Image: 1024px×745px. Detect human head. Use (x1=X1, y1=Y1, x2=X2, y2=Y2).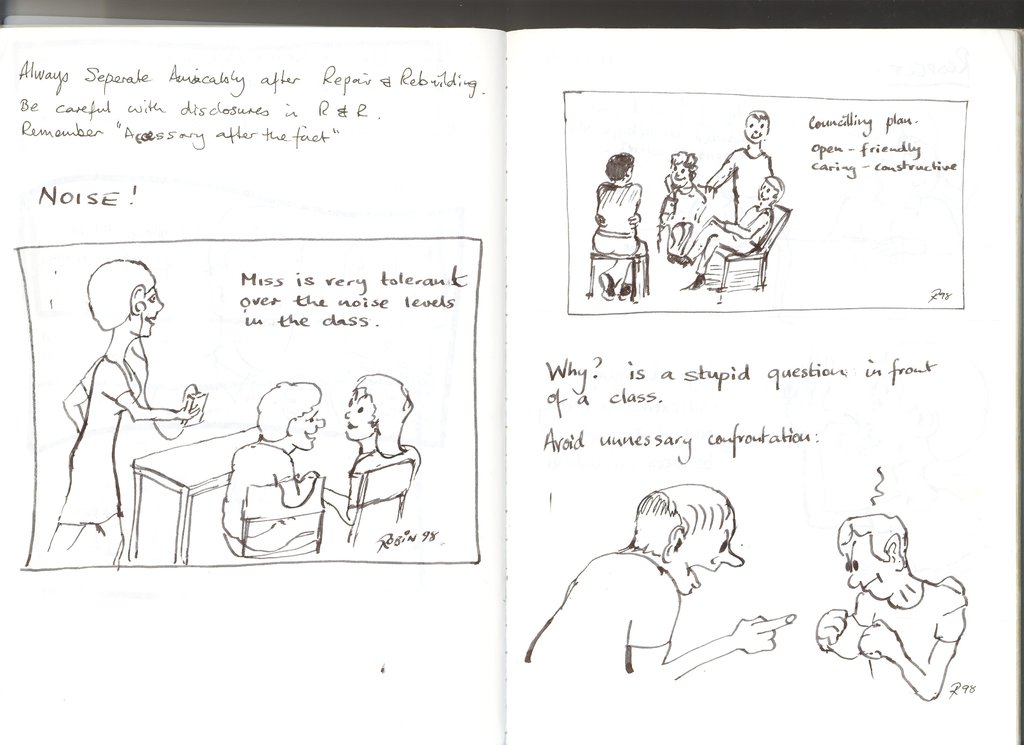
(x1=671, y1=151, x2=699, y2=183).
